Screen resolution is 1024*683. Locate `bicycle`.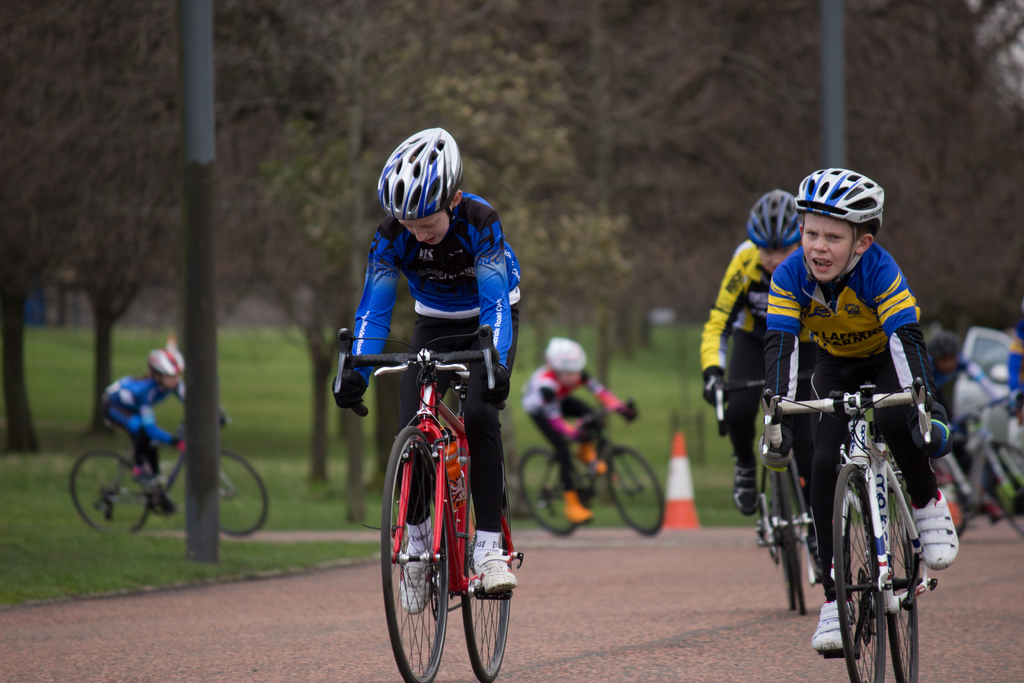
detection(355, 307, 519, 669).
